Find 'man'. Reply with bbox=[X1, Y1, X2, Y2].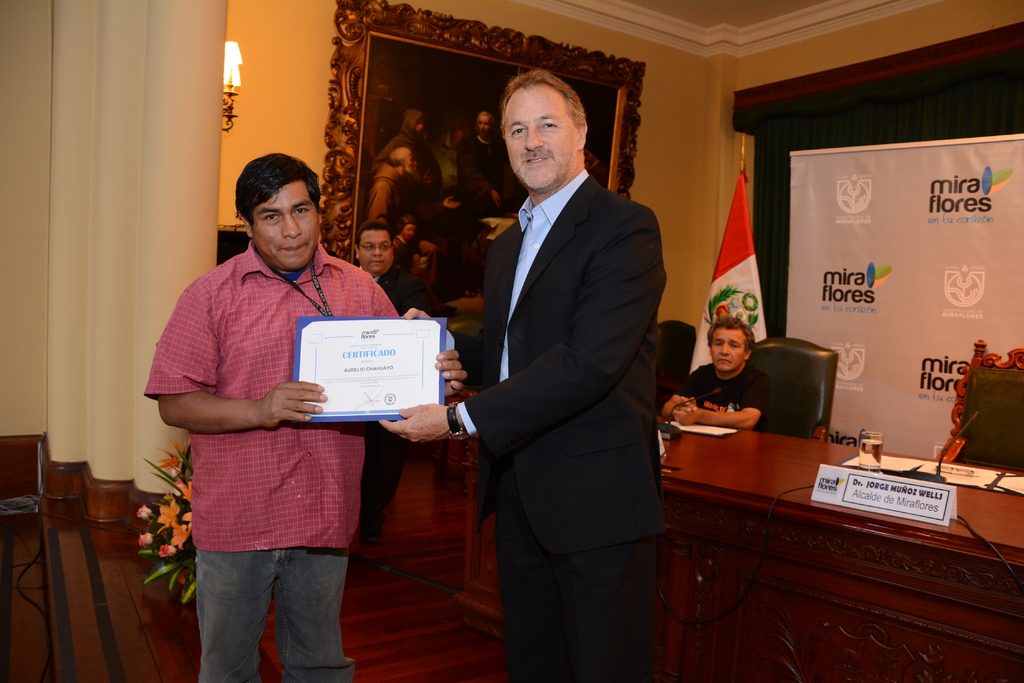
bbox=[139, 147, 471, 682].
